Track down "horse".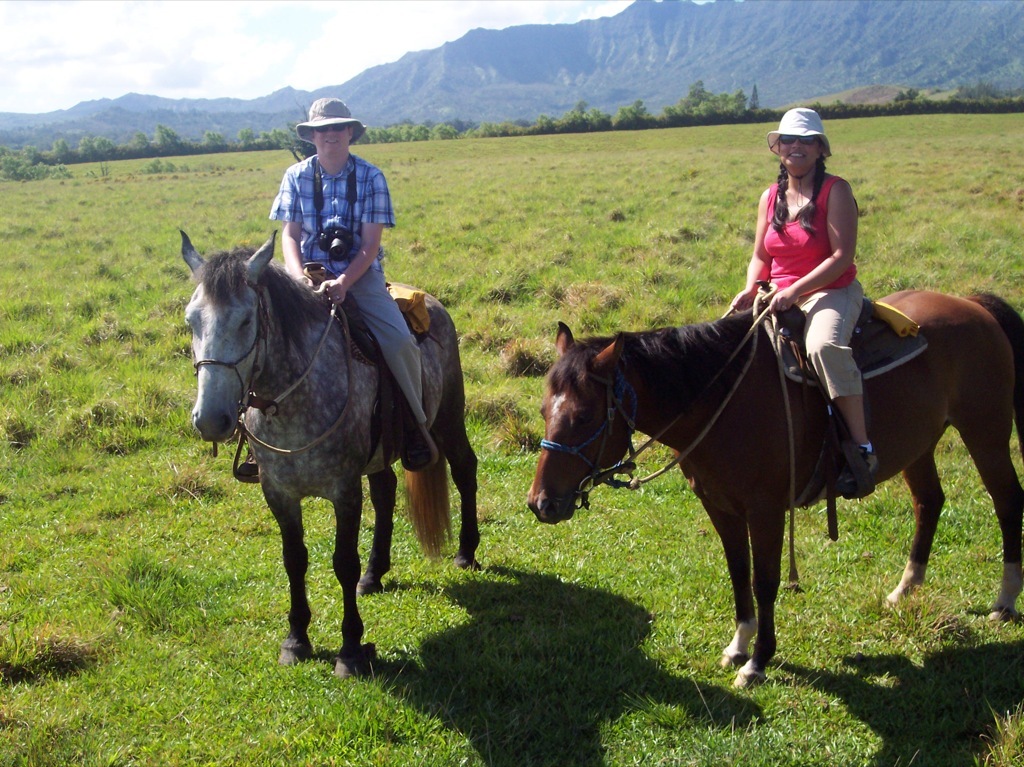
Tracked to 183/234/481/681.
